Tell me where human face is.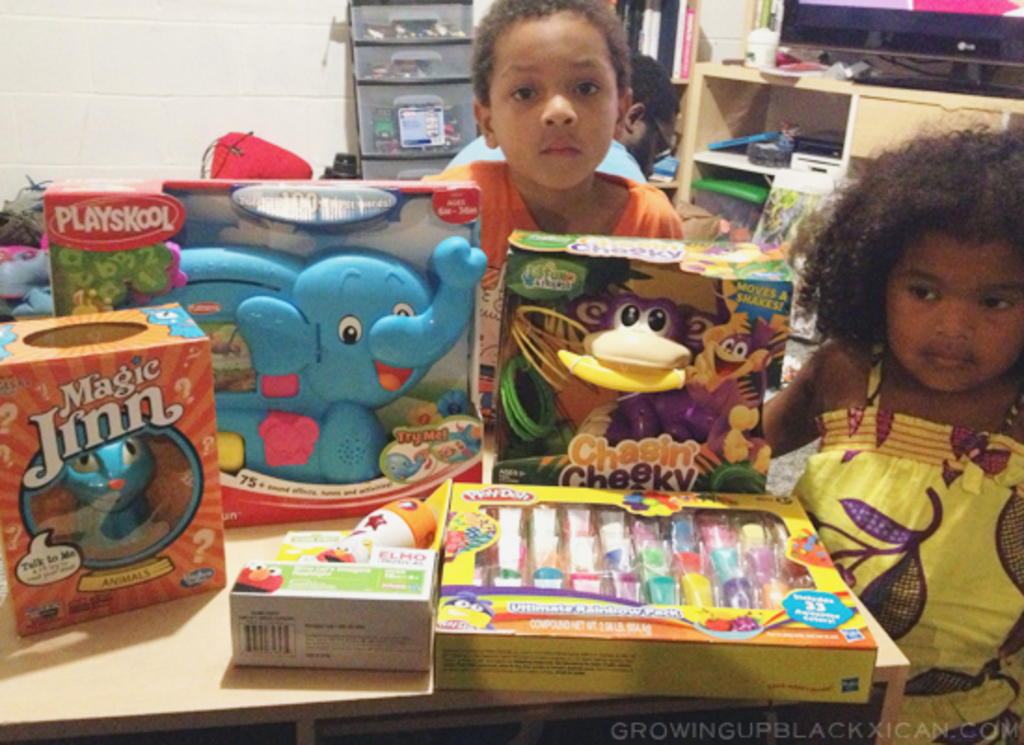
human face is at [884, 224, 1022, 393].
